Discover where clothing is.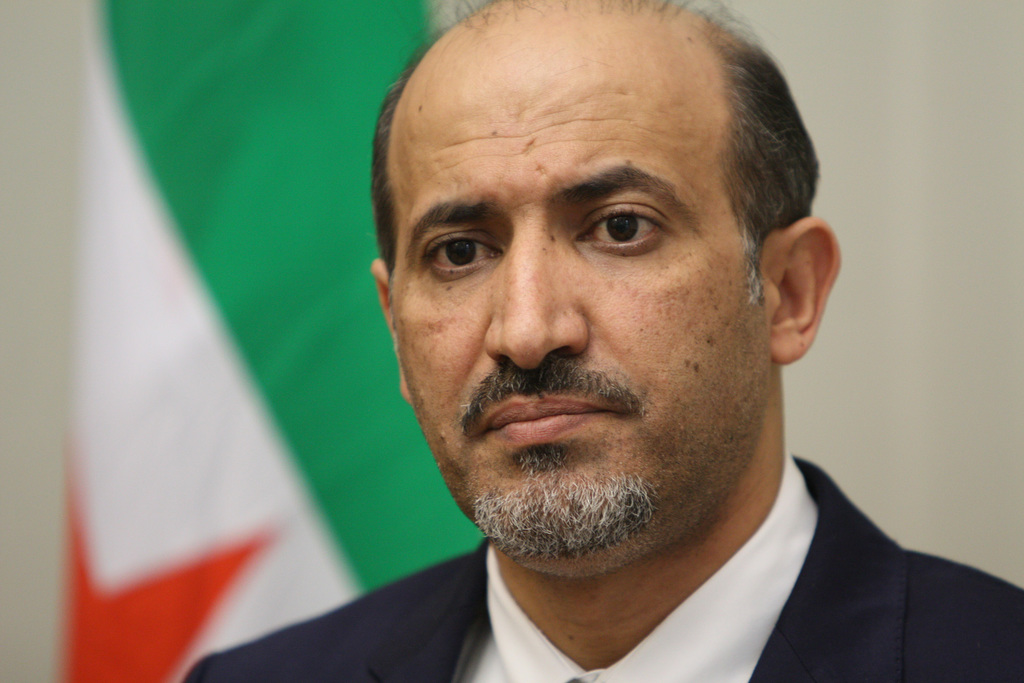
Discovered at pyautogui.locateOnScreen(362, 490, 1023, 680).
